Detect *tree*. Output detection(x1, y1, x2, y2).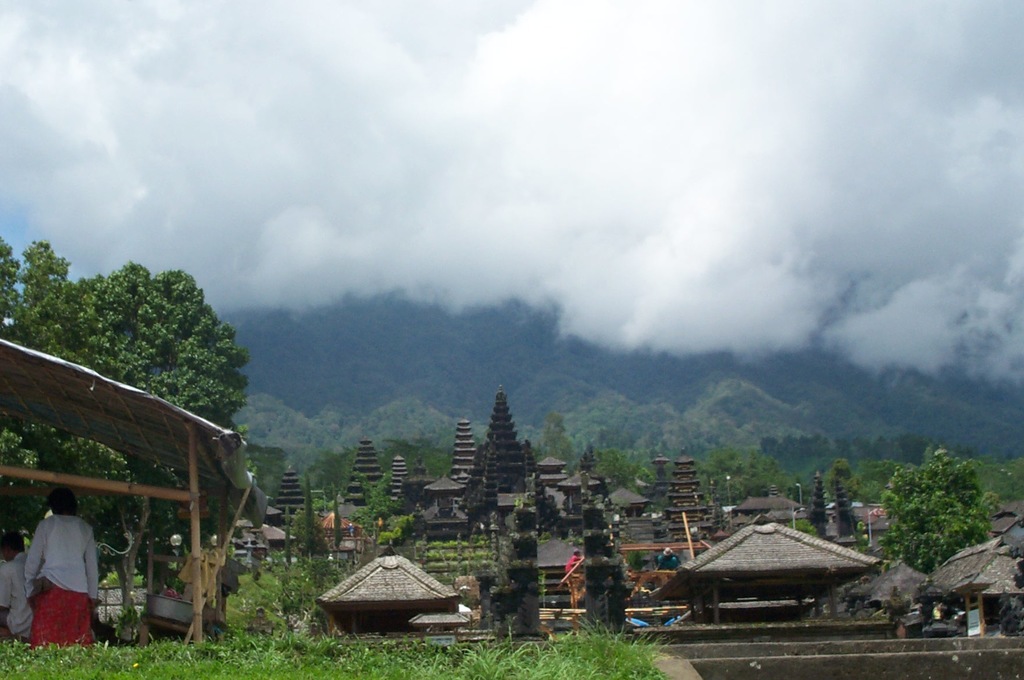
detection(352, 467, 402, 542).
